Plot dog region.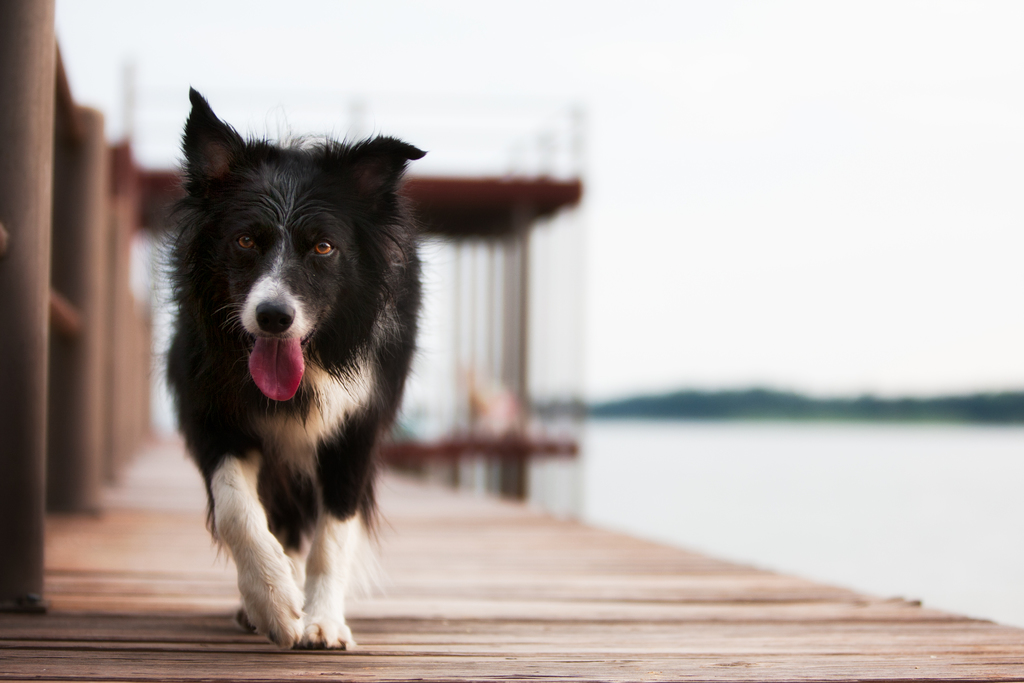
Plotted at x1=152, y1=85, x2=429, y2=651.
